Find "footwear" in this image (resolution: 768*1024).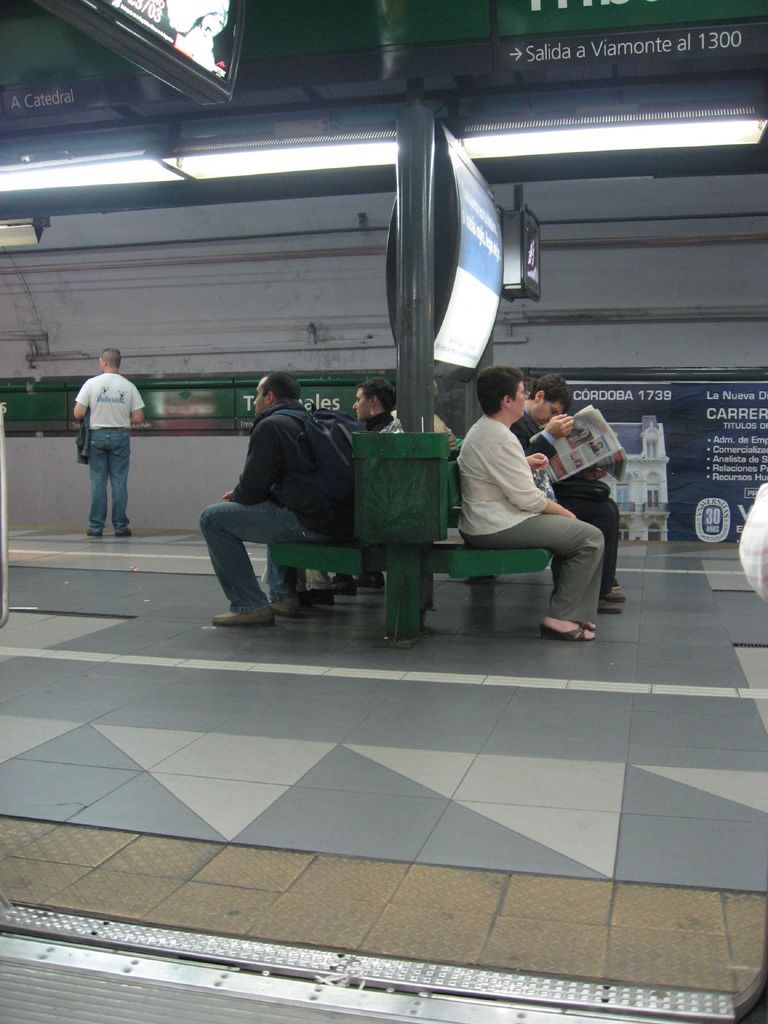
select_region(538, 620, 596, 641).
